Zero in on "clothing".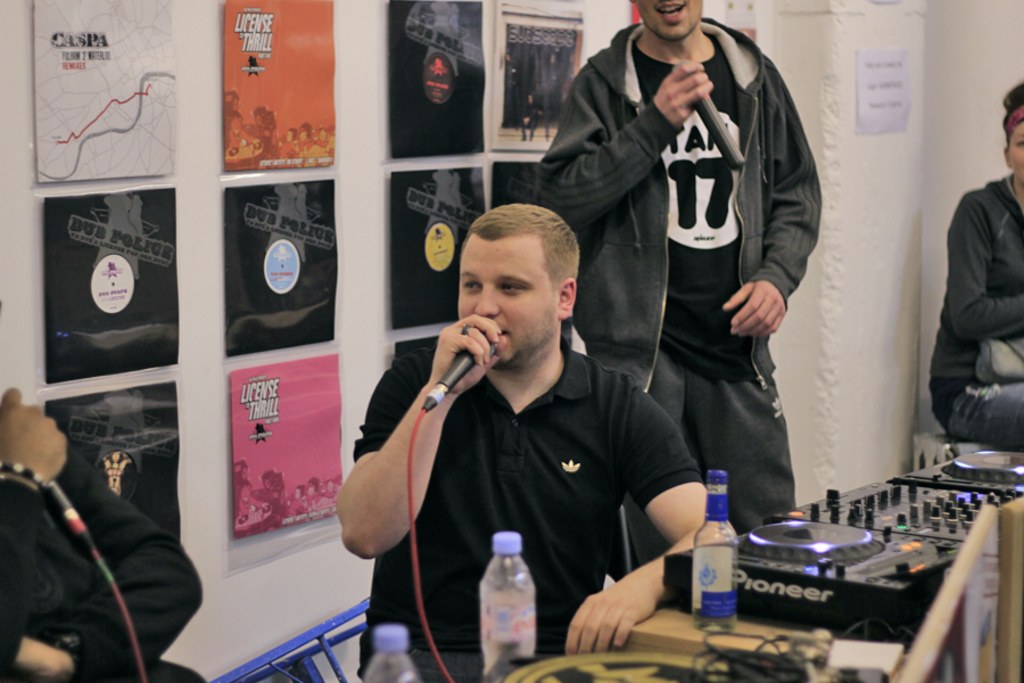
Zeroed in: BBox(539, 18, 831, 537).
